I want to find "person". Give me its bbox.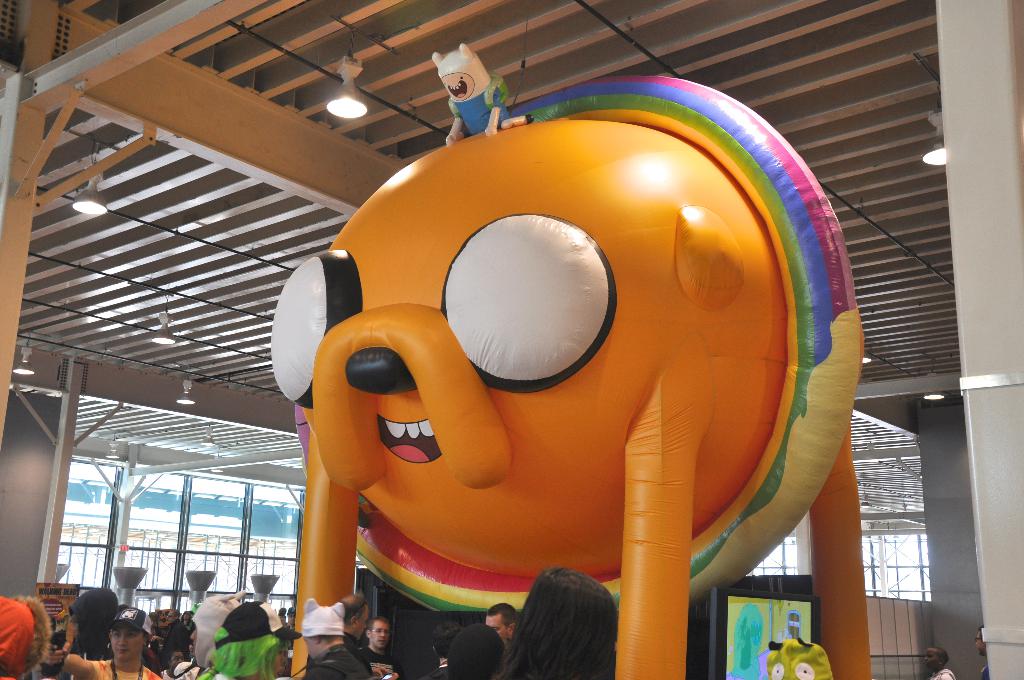
[44,607,159,679].
